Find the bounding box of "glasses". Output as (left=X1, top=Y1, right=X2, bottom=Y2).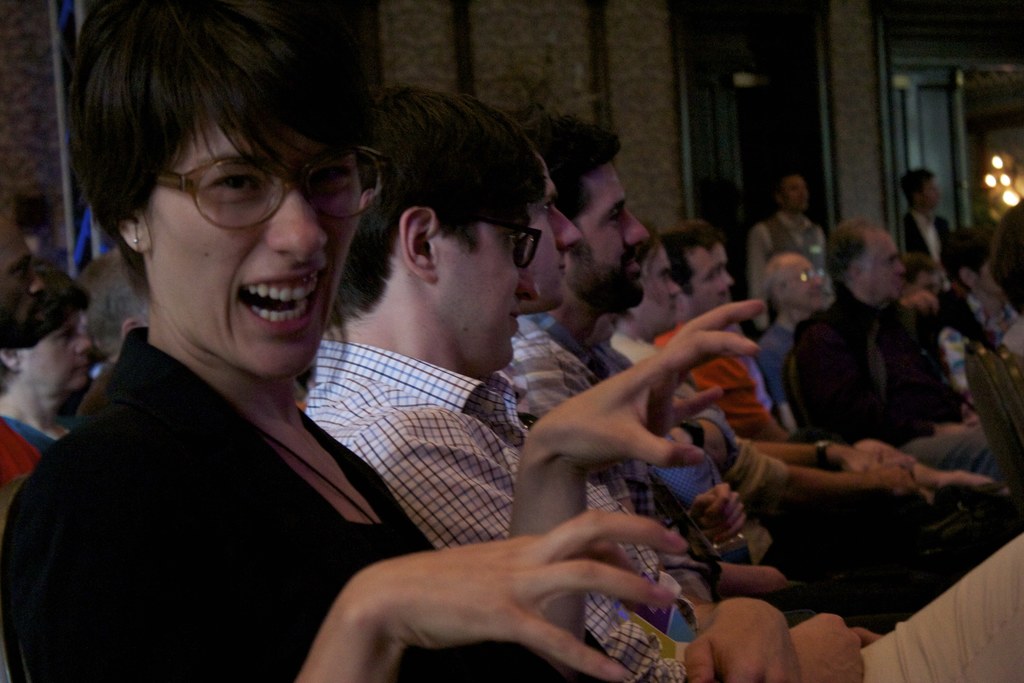
(left=158, top=138, right=380, bottom=230).
